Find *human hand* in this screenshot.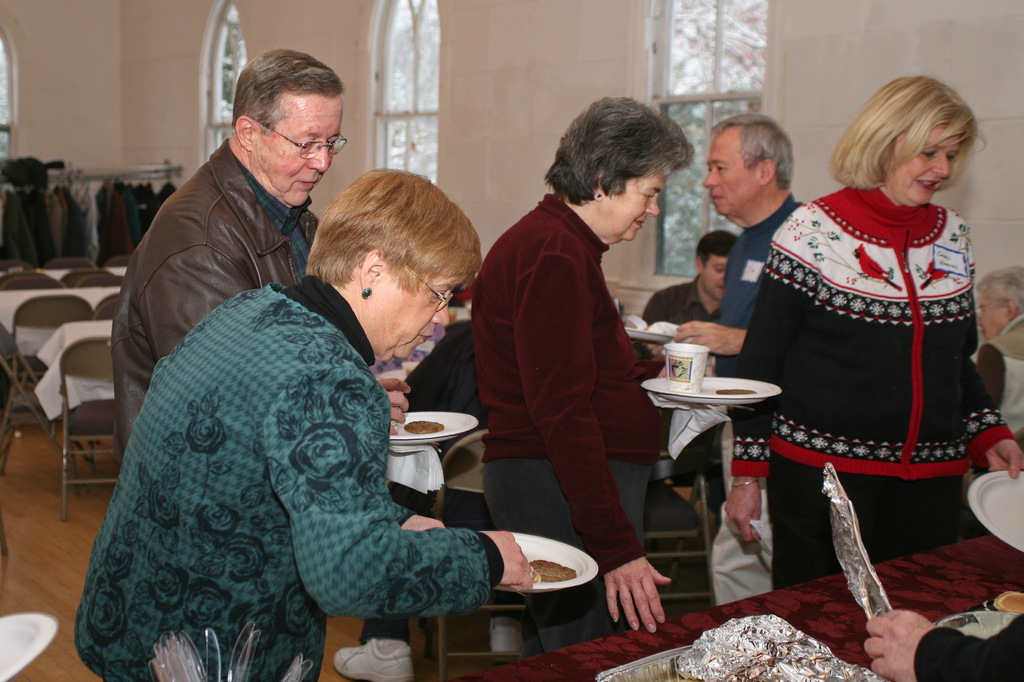
The bounding box for *human hand* is {"left": 374, "top": 376, "right": 413, "bottom": 438}.
